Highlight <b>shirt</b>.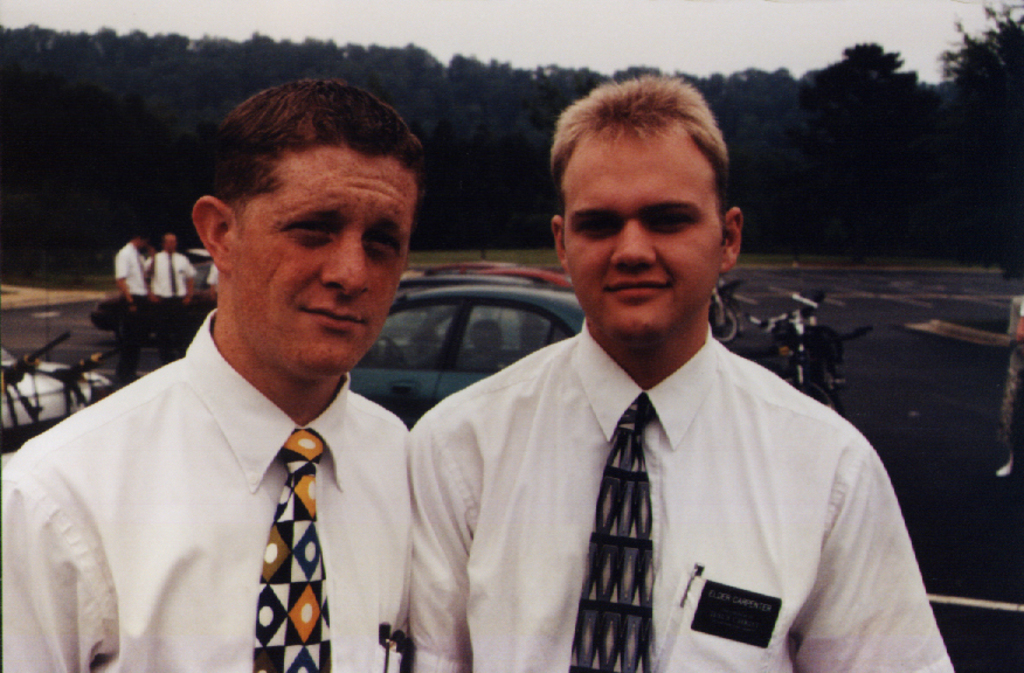
Highlighted region: [0, 307, 410, 672].
